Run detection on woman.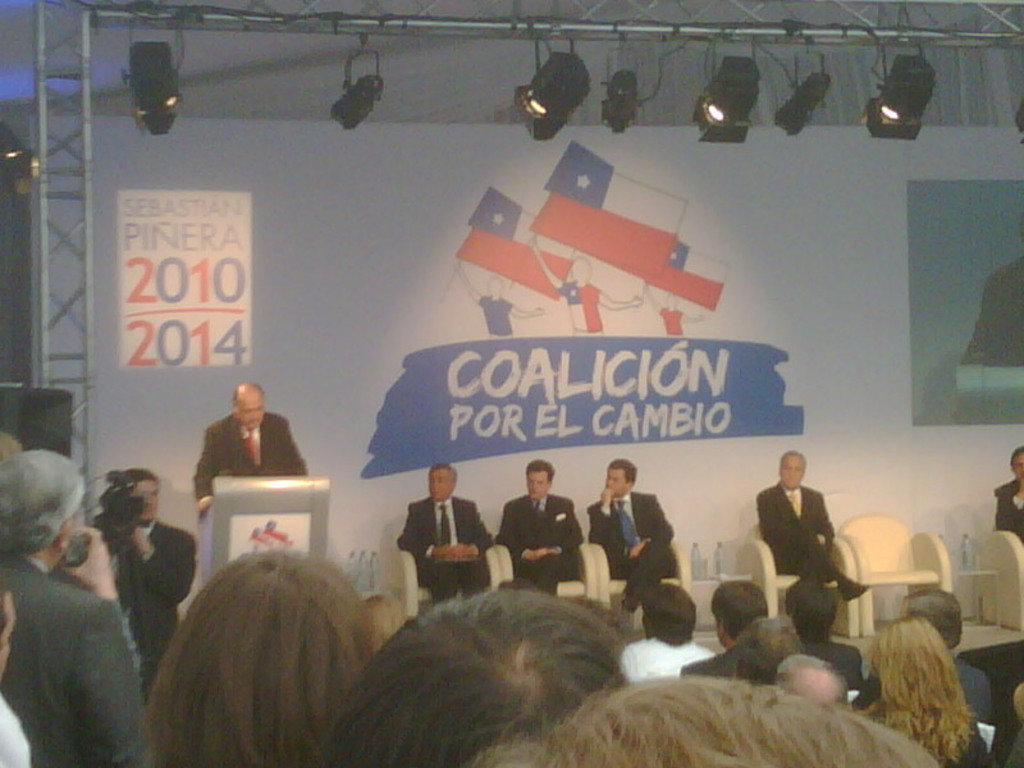
Result: l=864, t=595, r=1014, b=767.
